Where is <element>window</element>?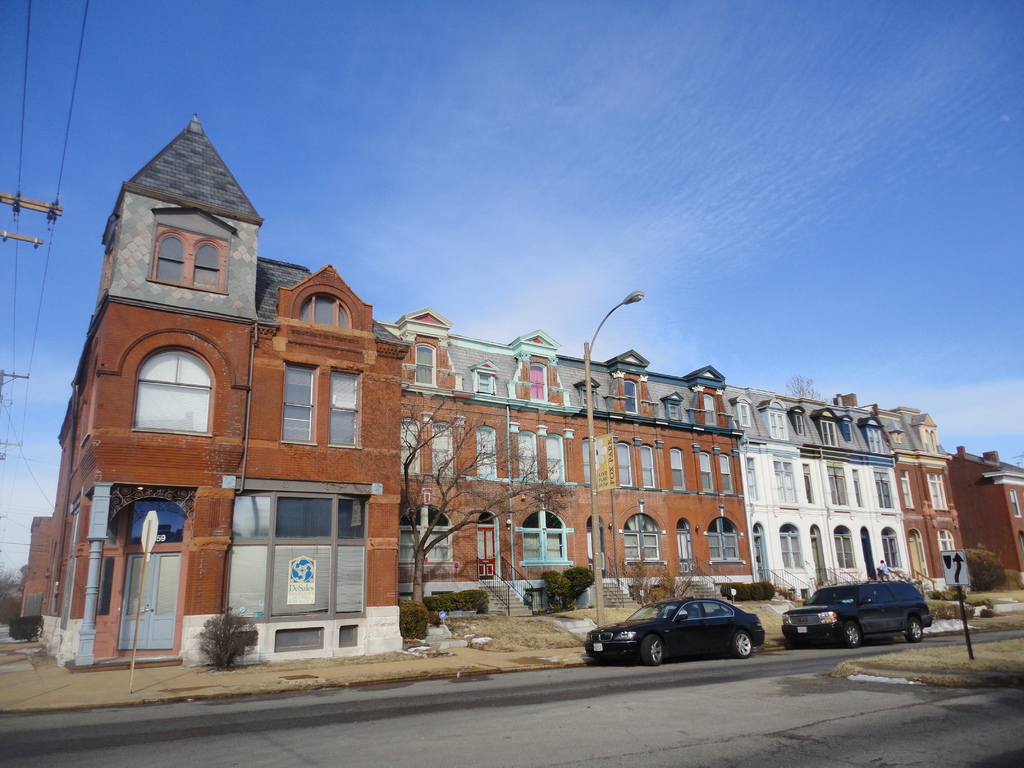
pyautogui.locateOnScreen(744, 462, 756, 497).
